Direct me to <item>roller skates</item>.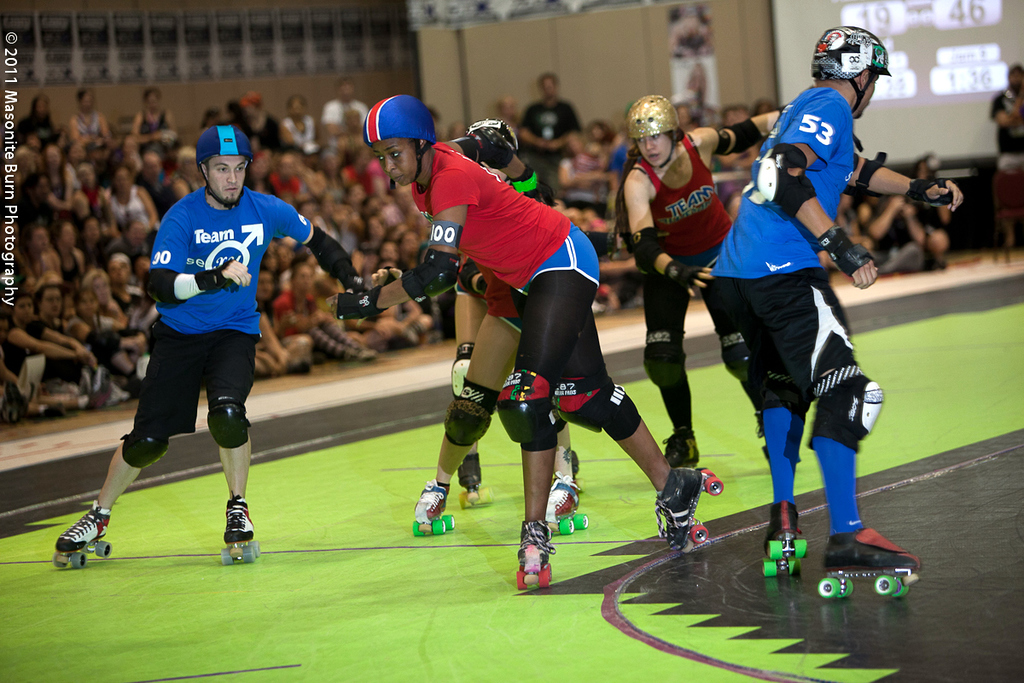
Direction: (818,522,927,599).
